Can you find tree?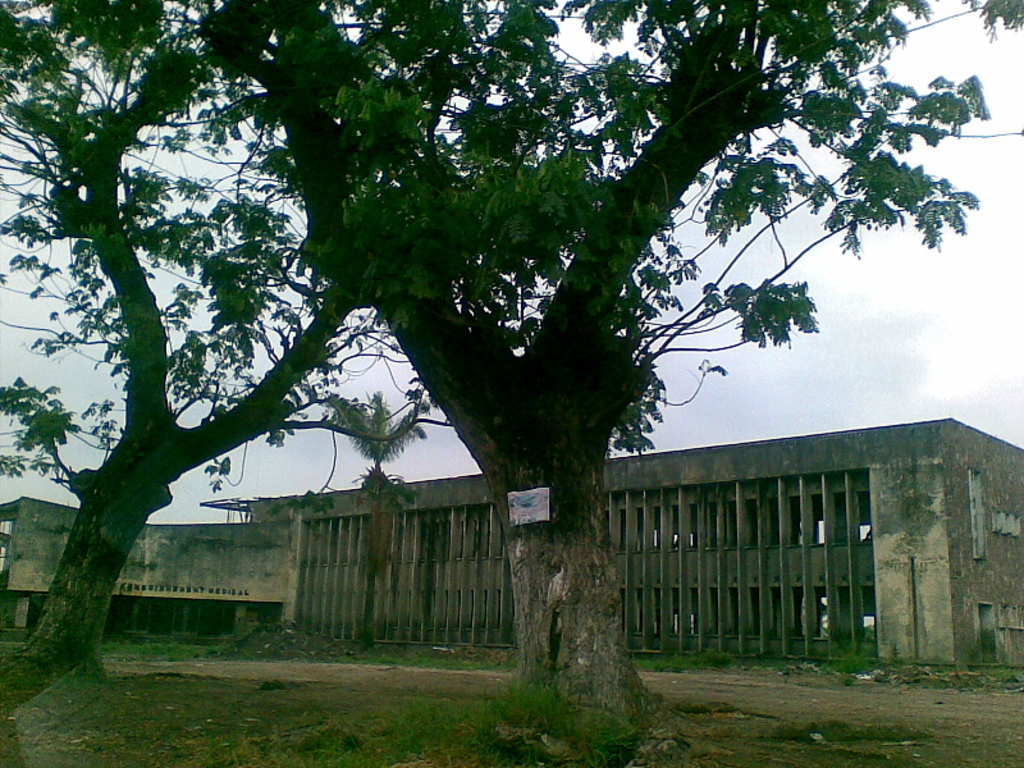
Yes, bounding box: left=197, top=0, right=1023, bottom=767.
